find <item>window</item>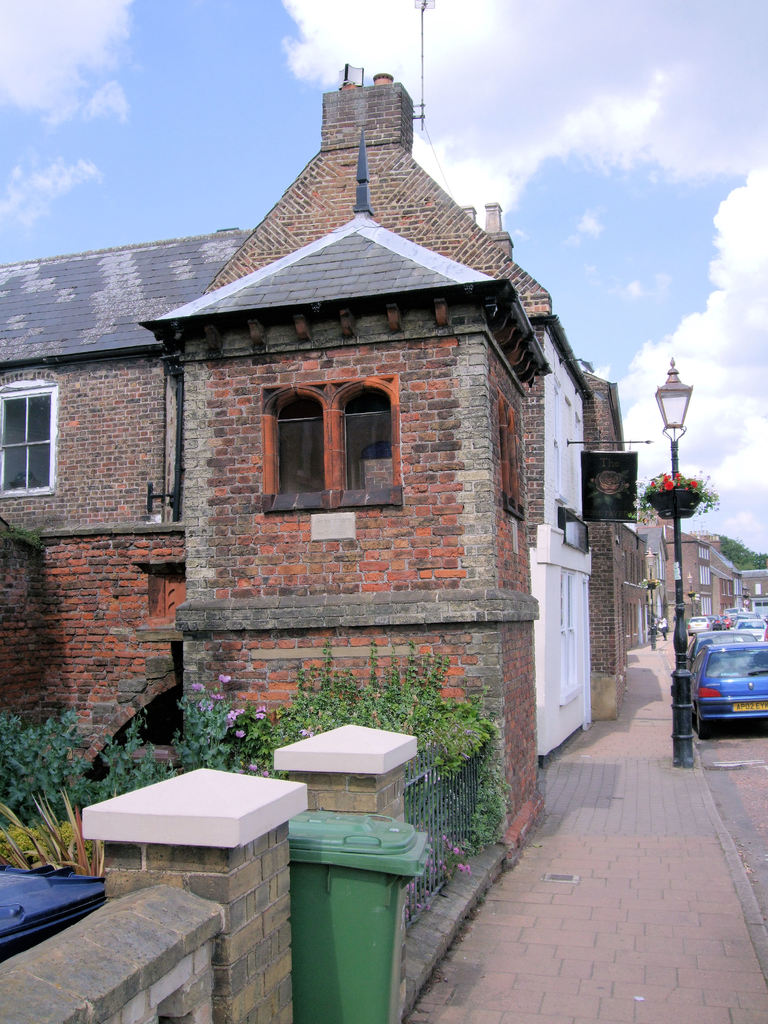
left=694, top=566, right=708, bottom=587
